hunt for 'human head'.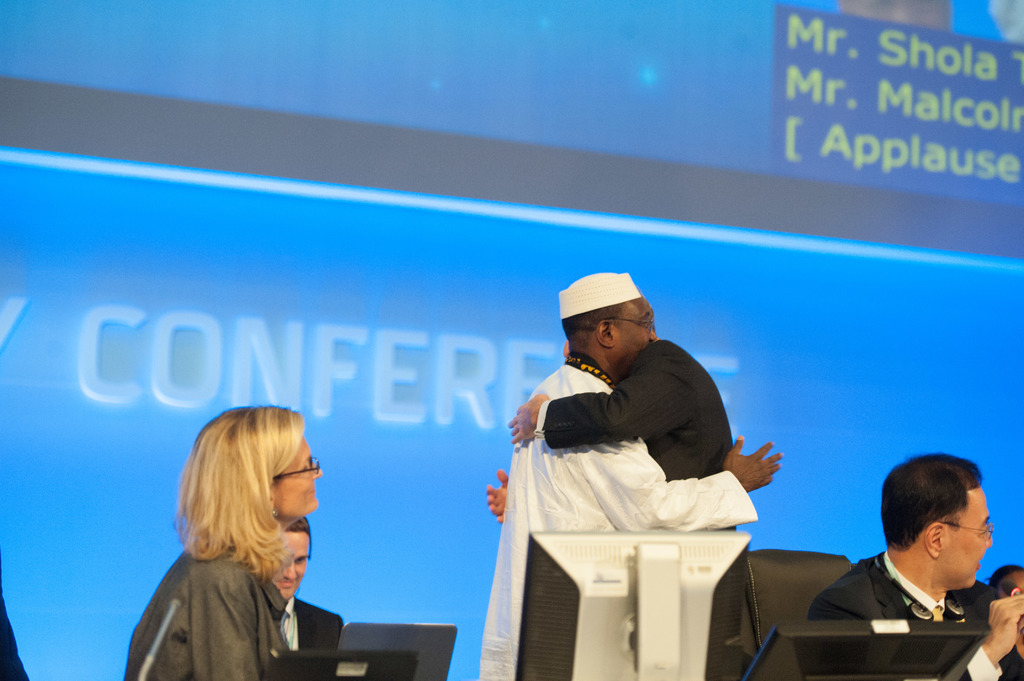
Hunted down at [left=881, top=473, right=1005, bottom=607].
